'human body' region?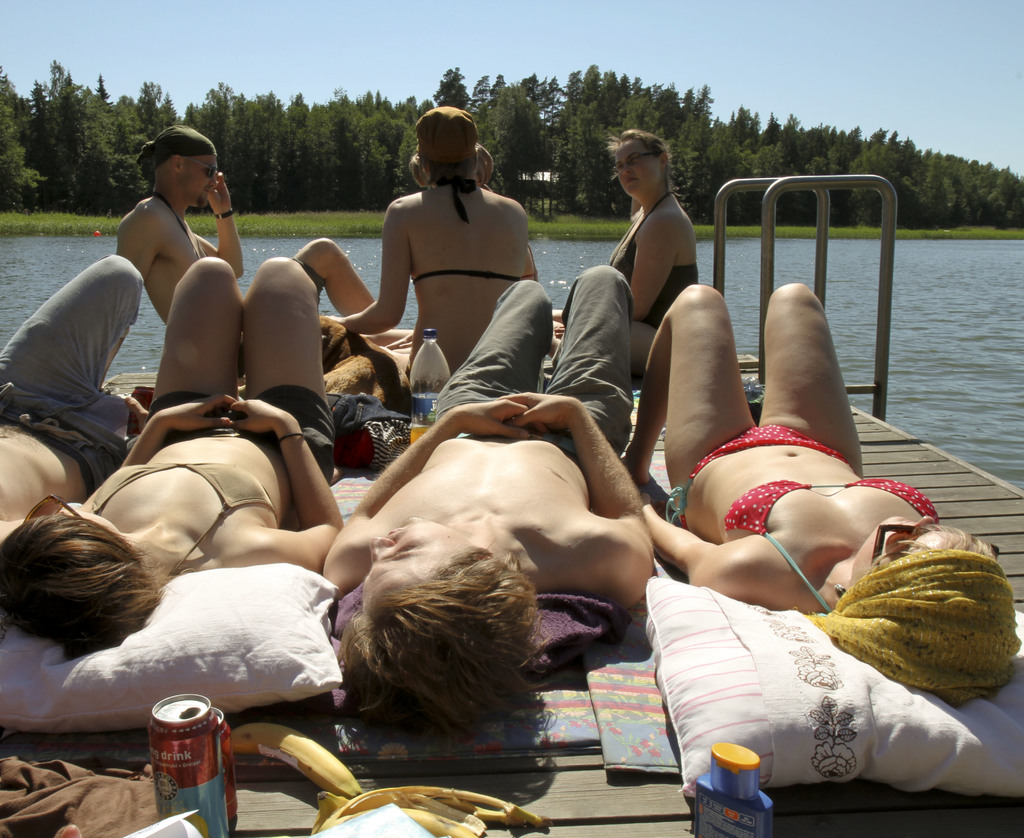
Rect(0, 260, 351, 593)
